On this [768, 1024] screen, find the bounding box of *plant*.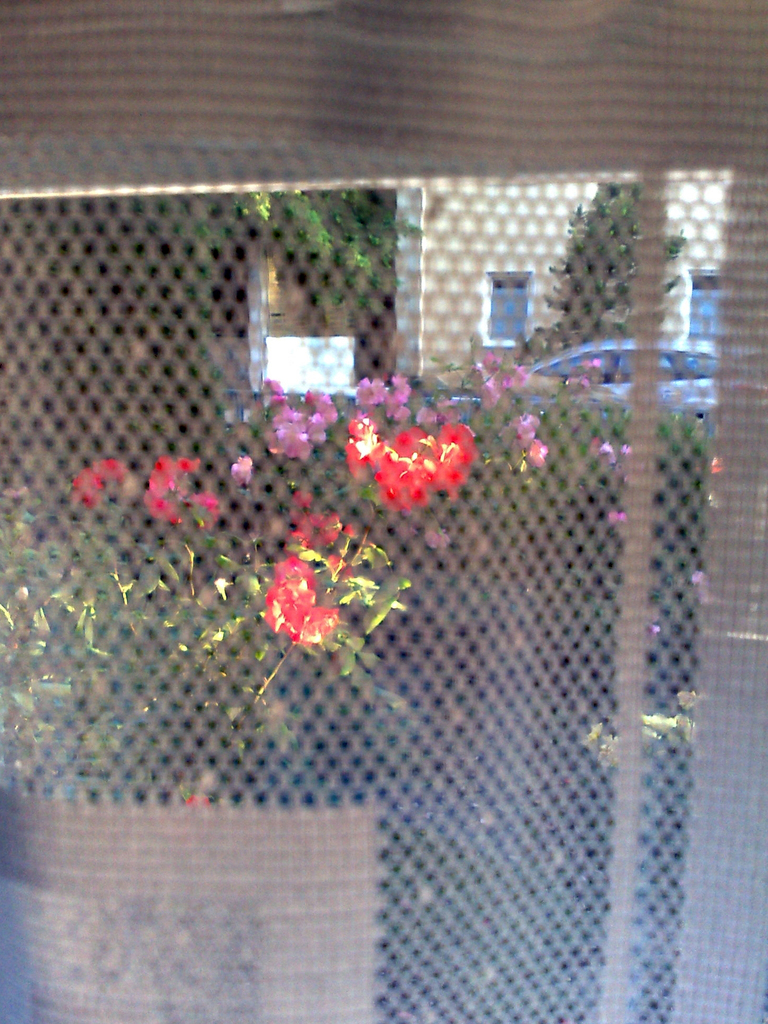
Bounding box: left=461, top=354, right=688, bottom=702.
